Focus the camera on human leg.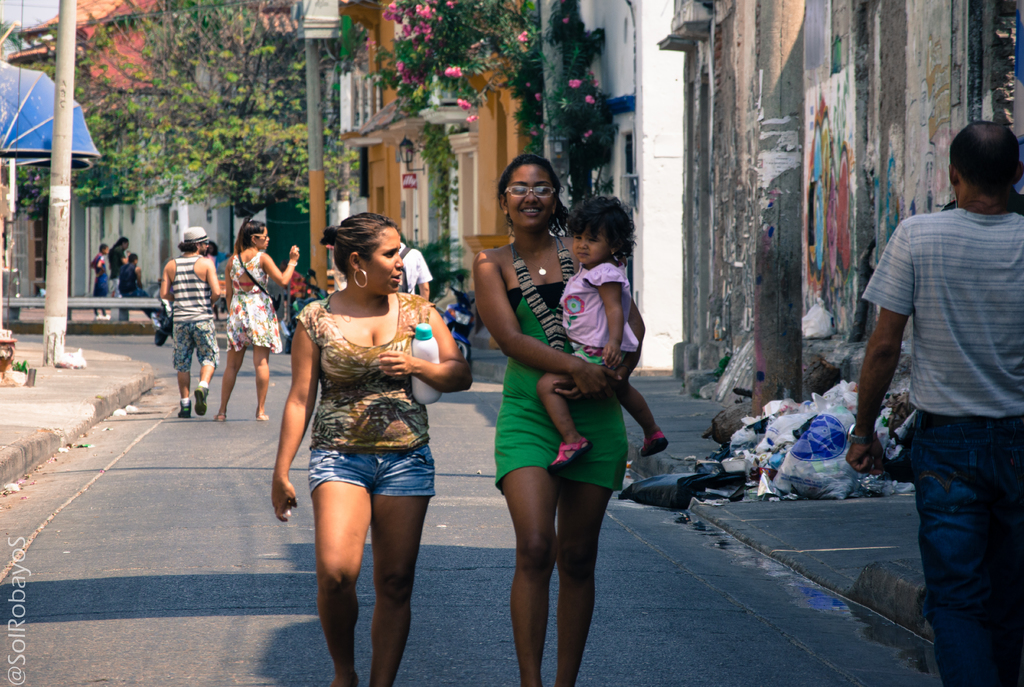
Focus region: box=[535, 371, 579, 473].
